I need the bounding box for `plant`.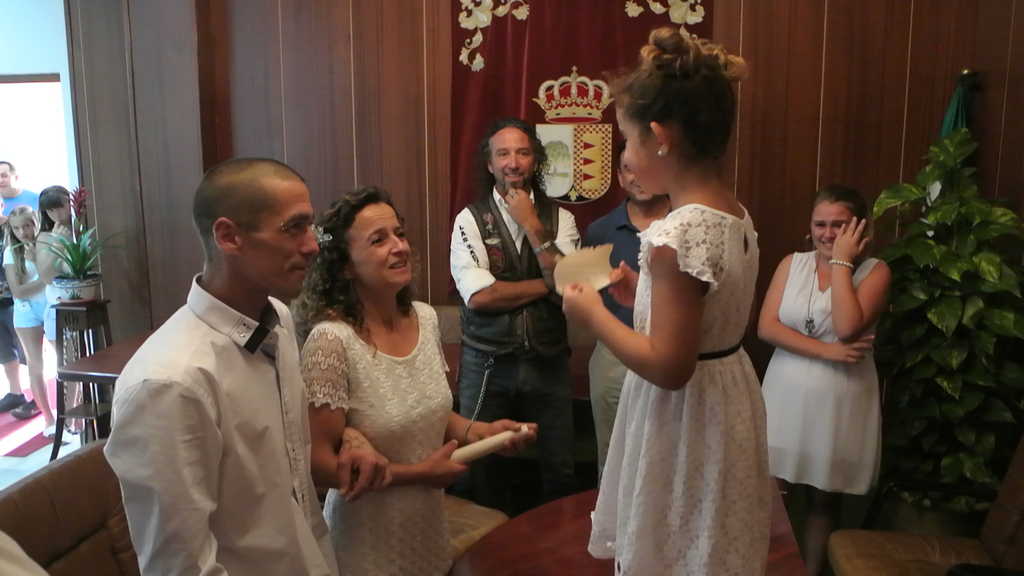
Here it is: box=[875, 53, 1018, 534].
